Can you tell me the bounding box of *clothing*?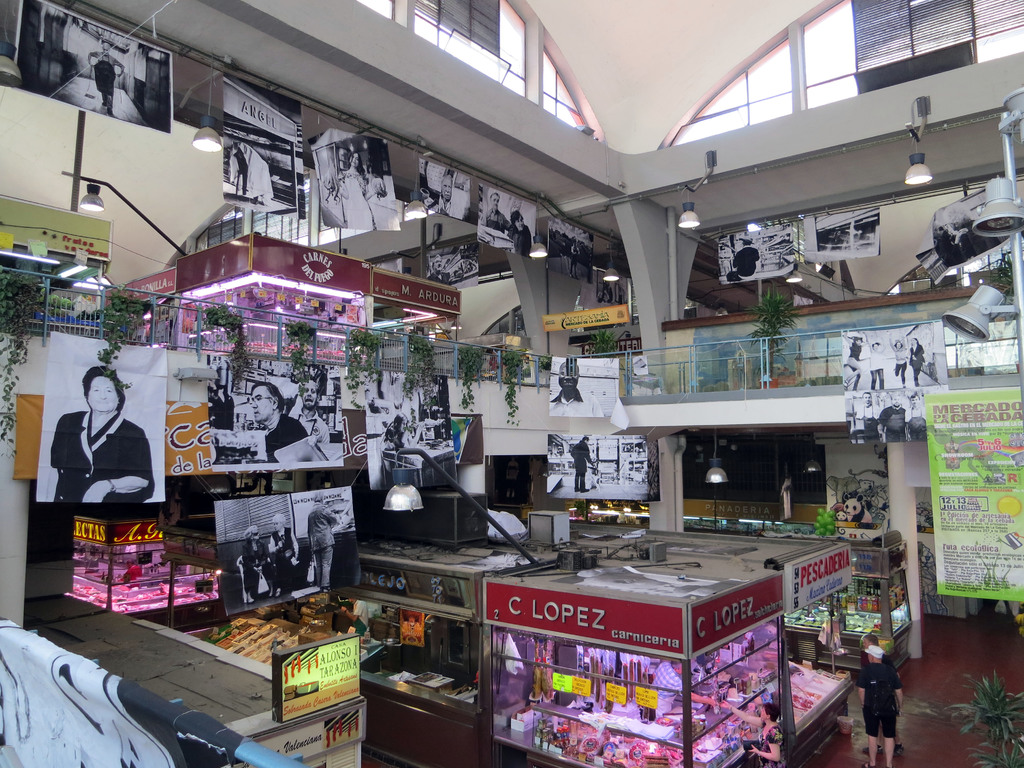
270, 527, 301, 589.
